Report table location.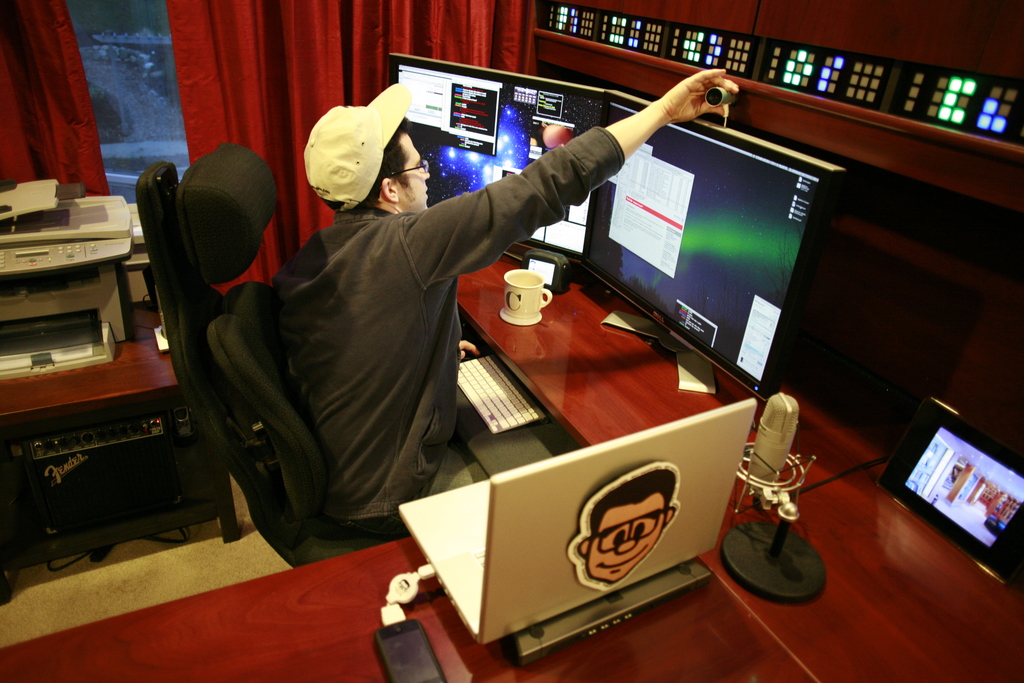
Report: 452/258/1023/682.
